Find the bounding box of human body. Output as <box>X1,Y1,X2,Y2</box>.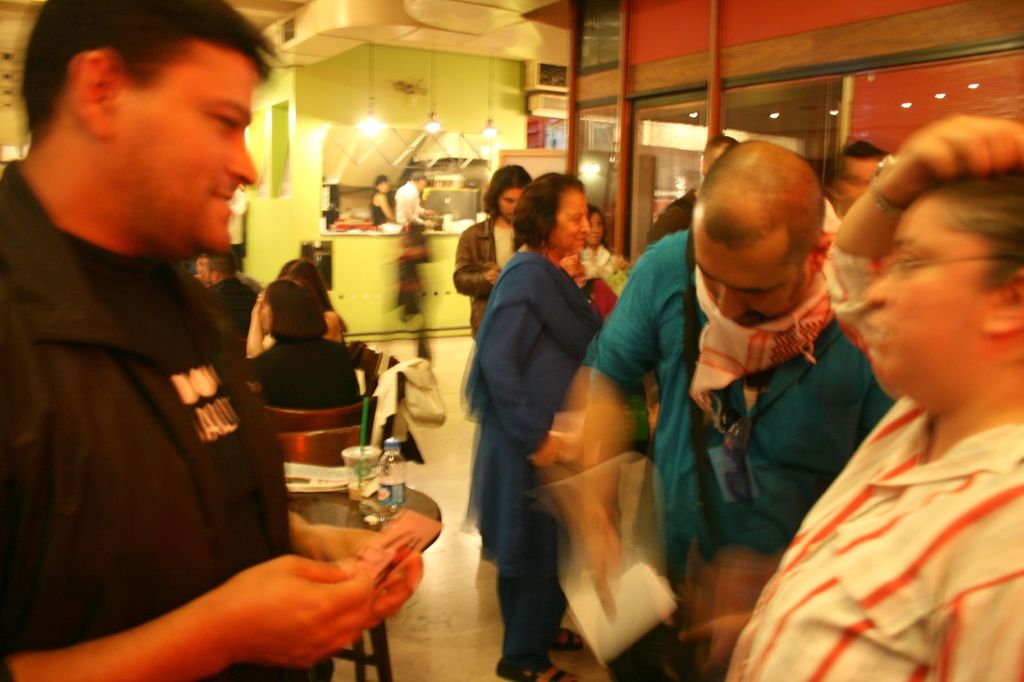
<box>461,250,604,681</box>.
